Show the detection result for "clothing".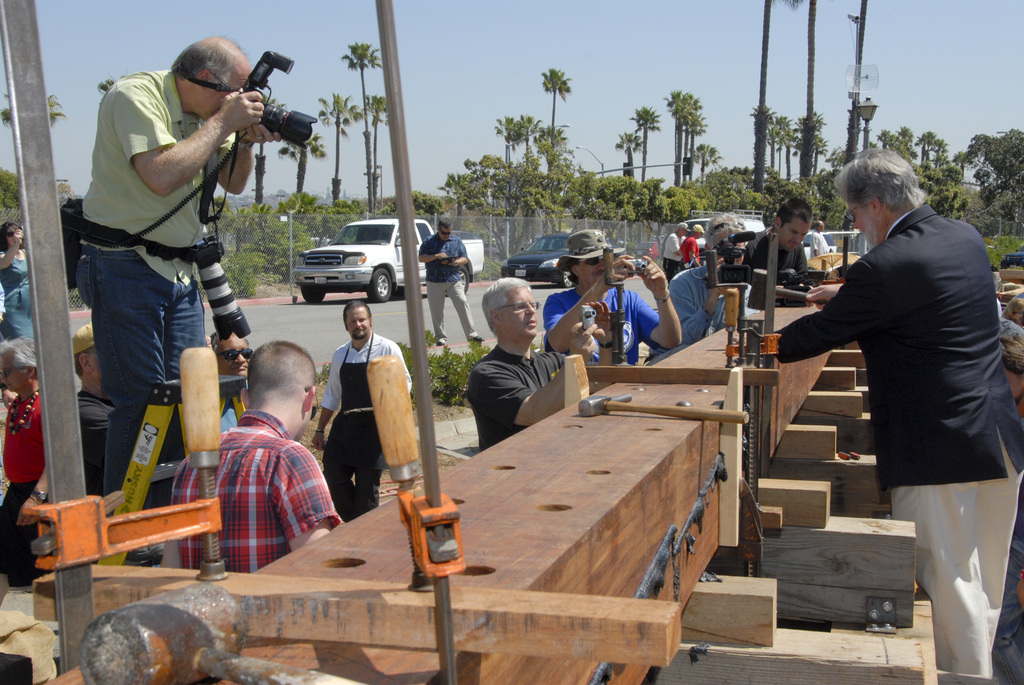
(left=553, top=285, right=650, bottom=373).
